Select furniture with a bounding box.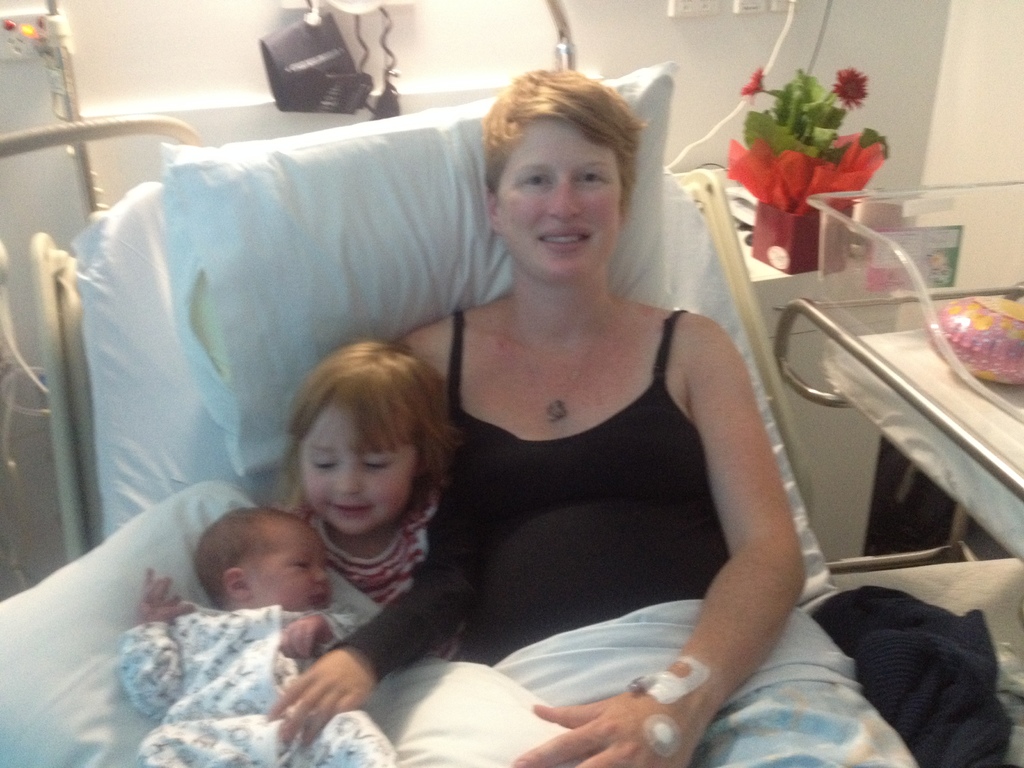
l=0, t=63, r=1023, b=767.
